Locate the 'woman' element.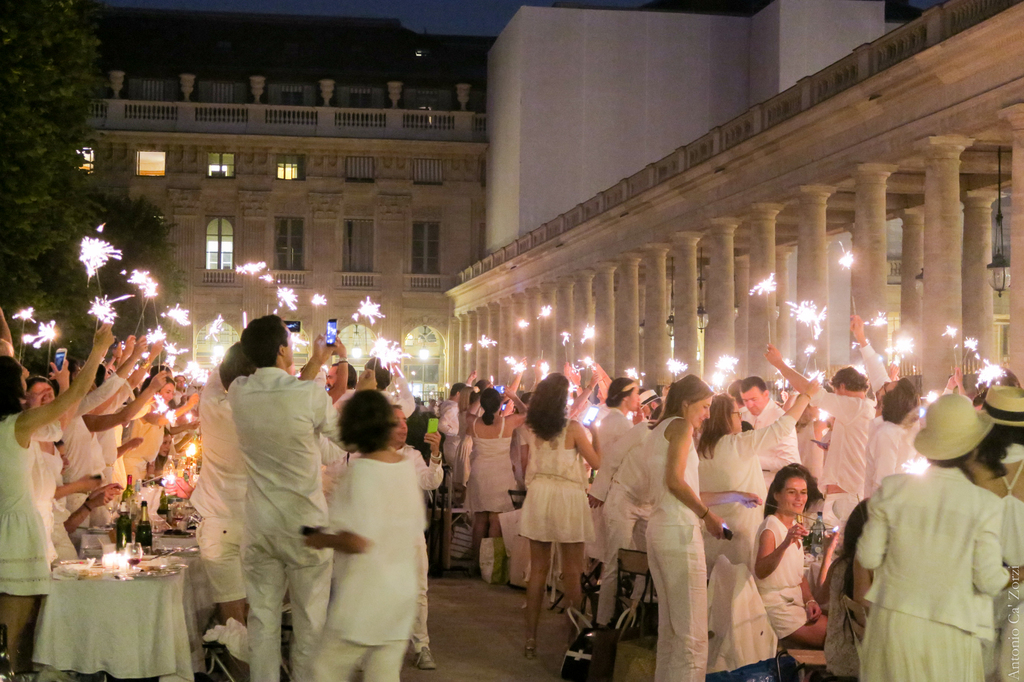
Element bbox: [22, 374, 76, 561].
